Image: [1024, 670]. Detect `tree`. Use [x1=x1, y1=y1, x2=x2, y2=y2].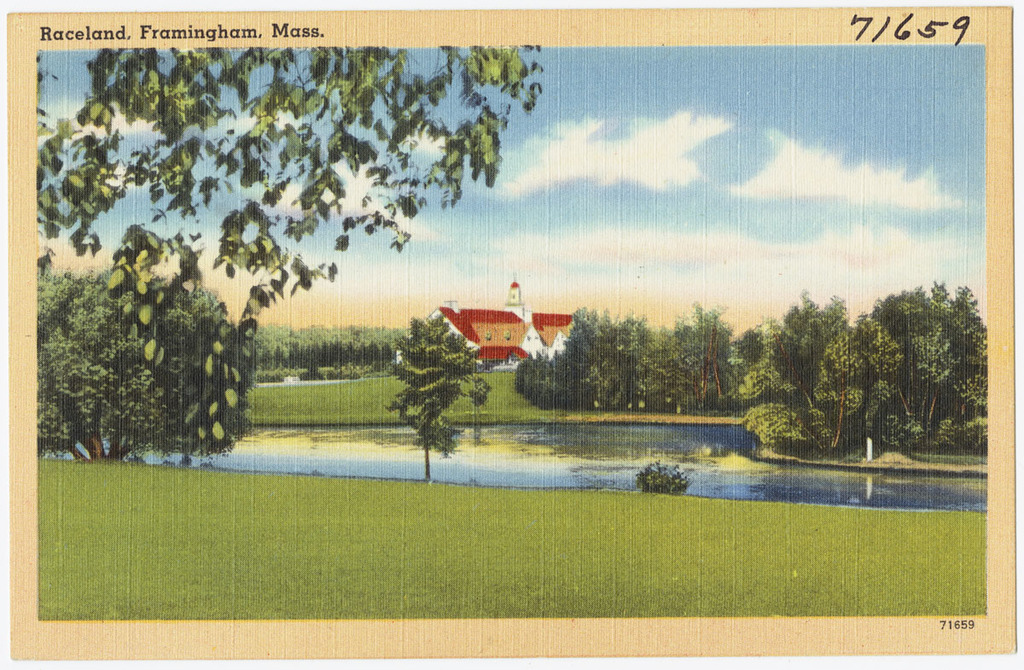
[x1=512, y1=353, x2=552, y2=411].
